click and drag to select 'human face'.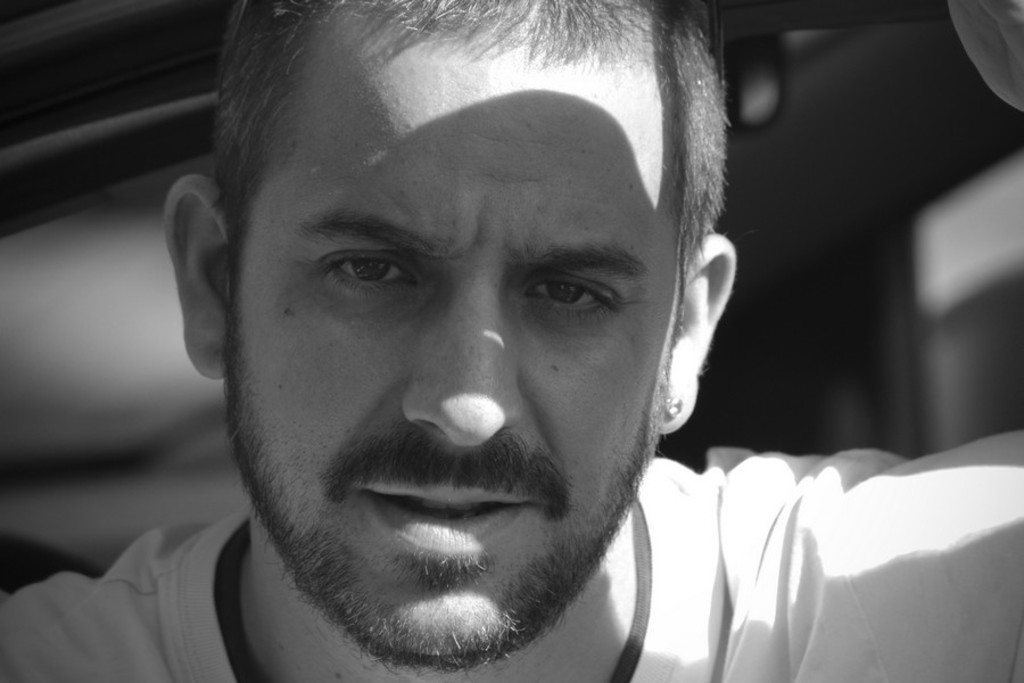
Selection: (226,31,682,658).
